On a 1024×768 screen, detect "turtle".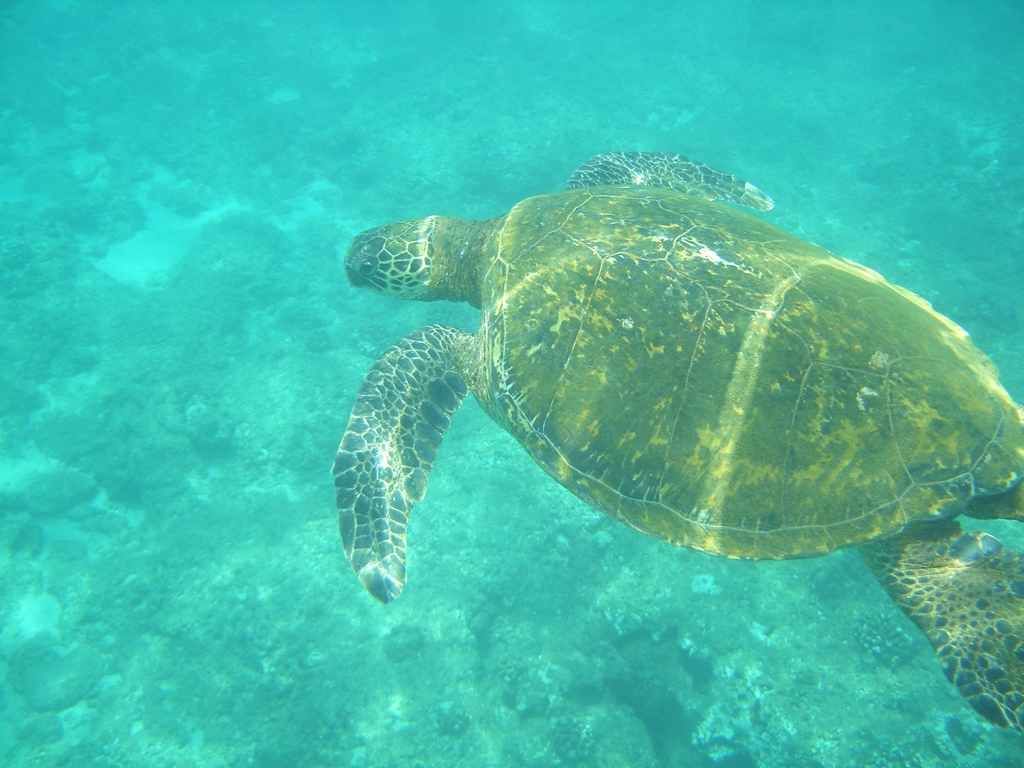
330, 150, 1023, 735.
